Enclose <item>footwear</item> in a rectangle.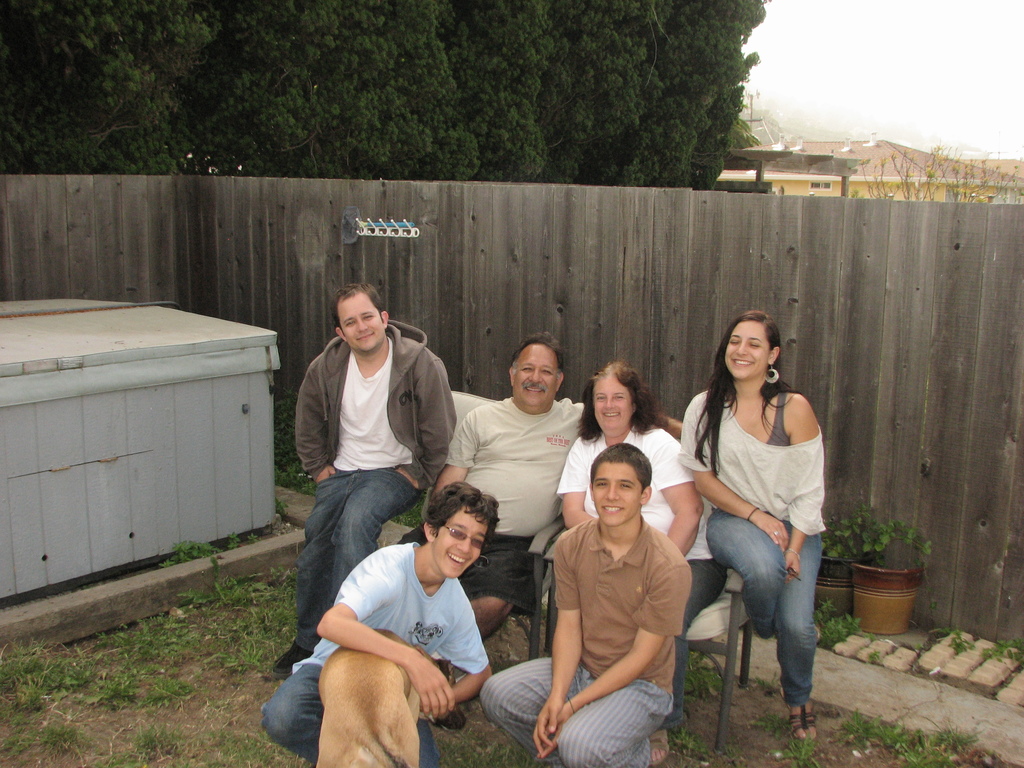
{"left": 435, "top": 704, "right": 467, "bottom": 732}.
